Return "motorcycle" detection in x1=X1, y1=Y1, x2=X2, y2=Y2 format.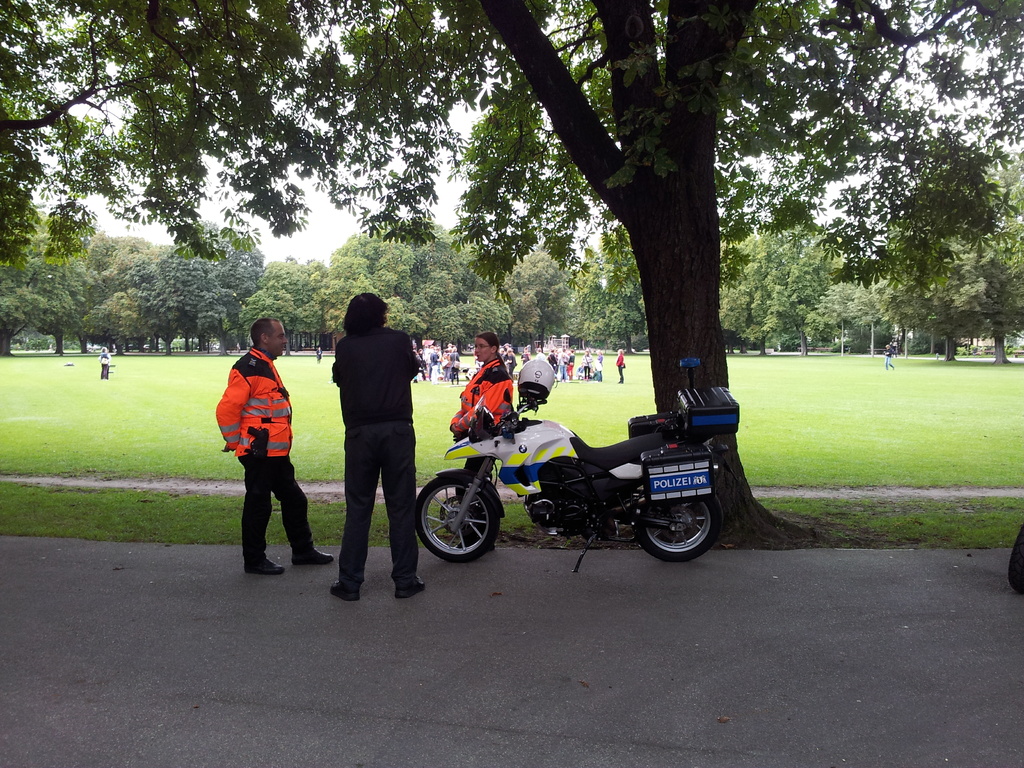
x1=405, y1=388, x2=731, y2=568.
